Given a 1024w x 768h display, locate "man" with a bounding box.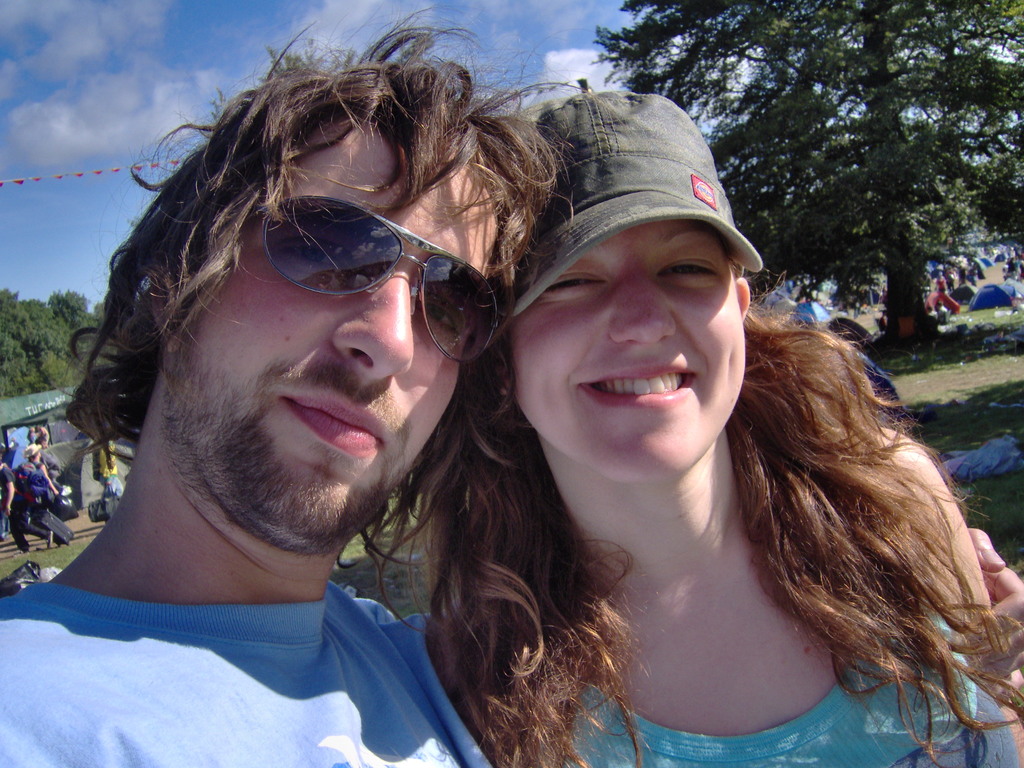
Located: l=0, t=17, r=1023, b=767.
